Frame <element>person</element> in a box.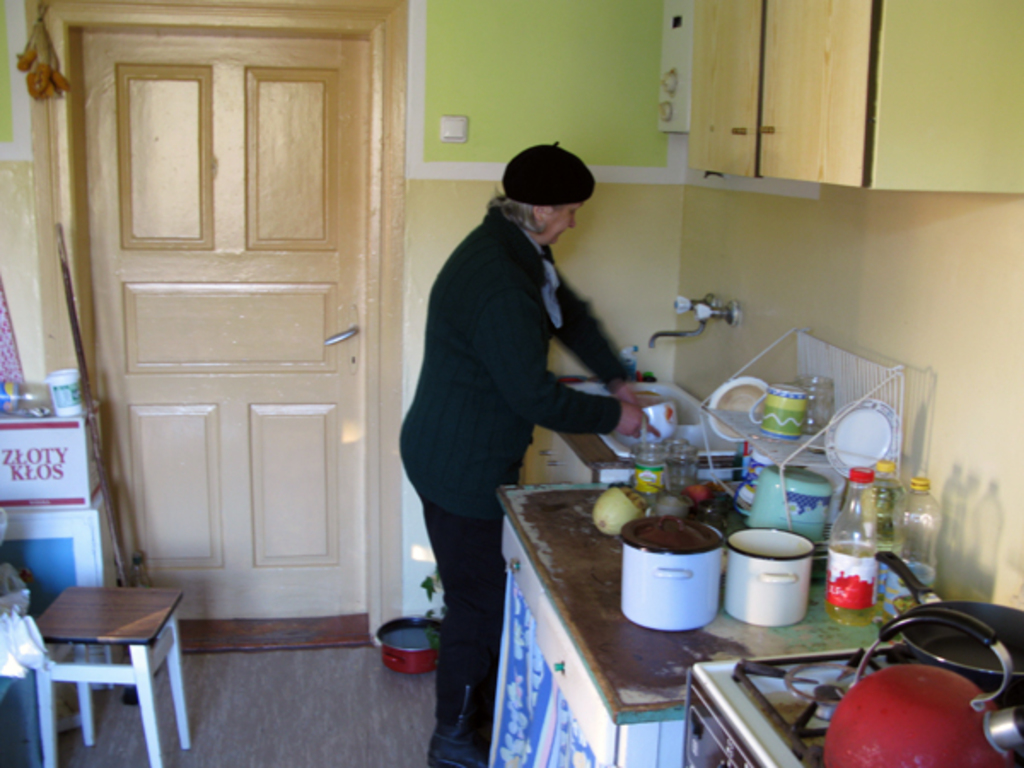
bbox=[396, 142, 660, 766].
